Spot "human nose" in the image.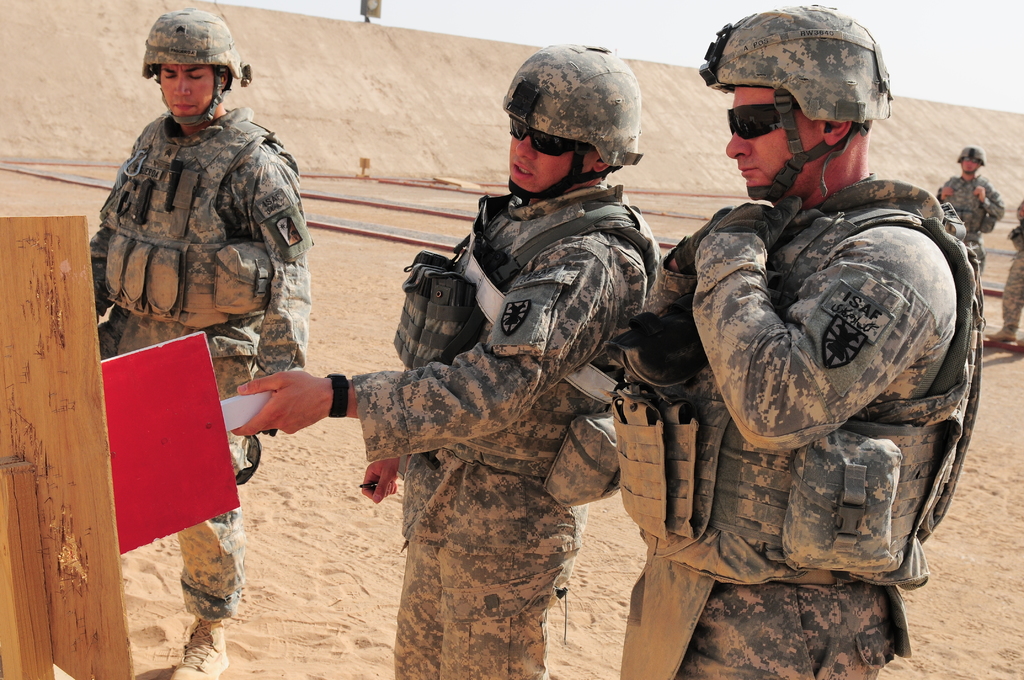
"human nose" found at x1=726 y1=134 x2=754 y2=158.
